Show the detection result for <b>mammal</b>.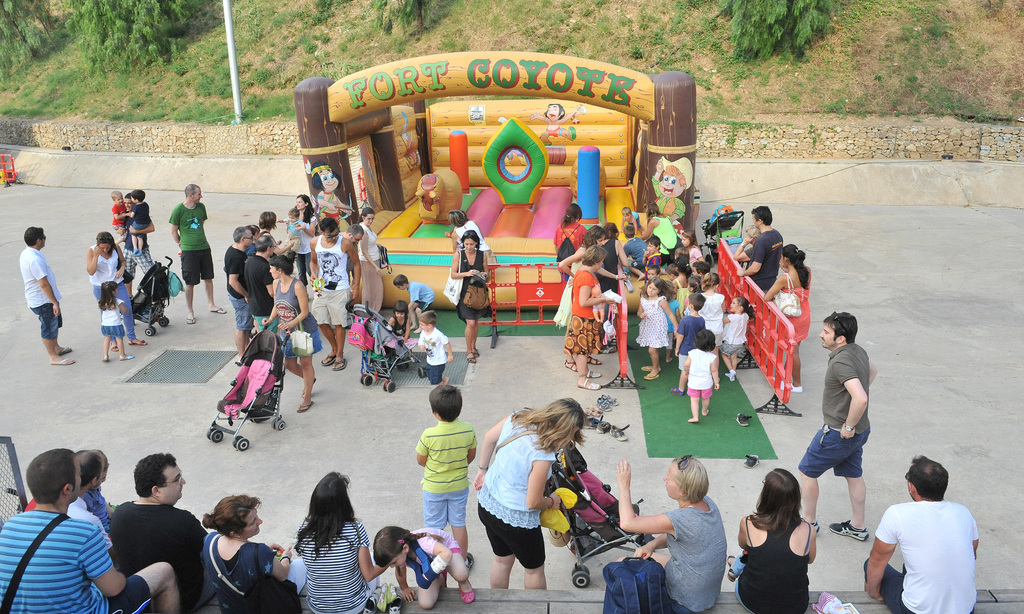
{"x1": 733, "y1": 225, "x2": 764, "y2": 266}.
